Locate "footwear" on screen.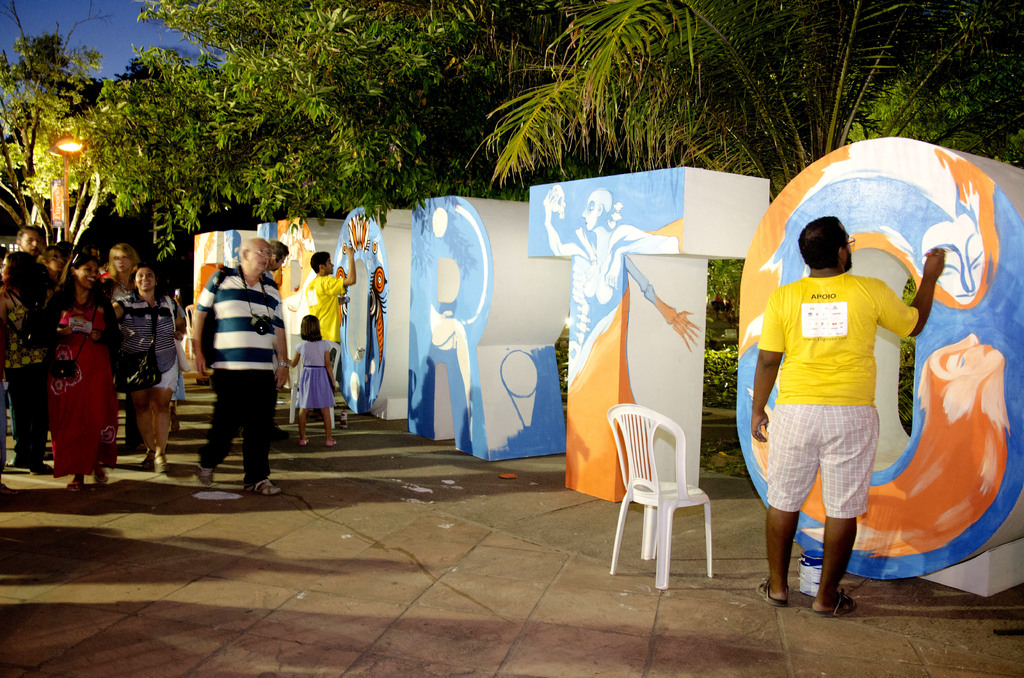
On screen at [left=240, top=476, right=284, bottom=501].
